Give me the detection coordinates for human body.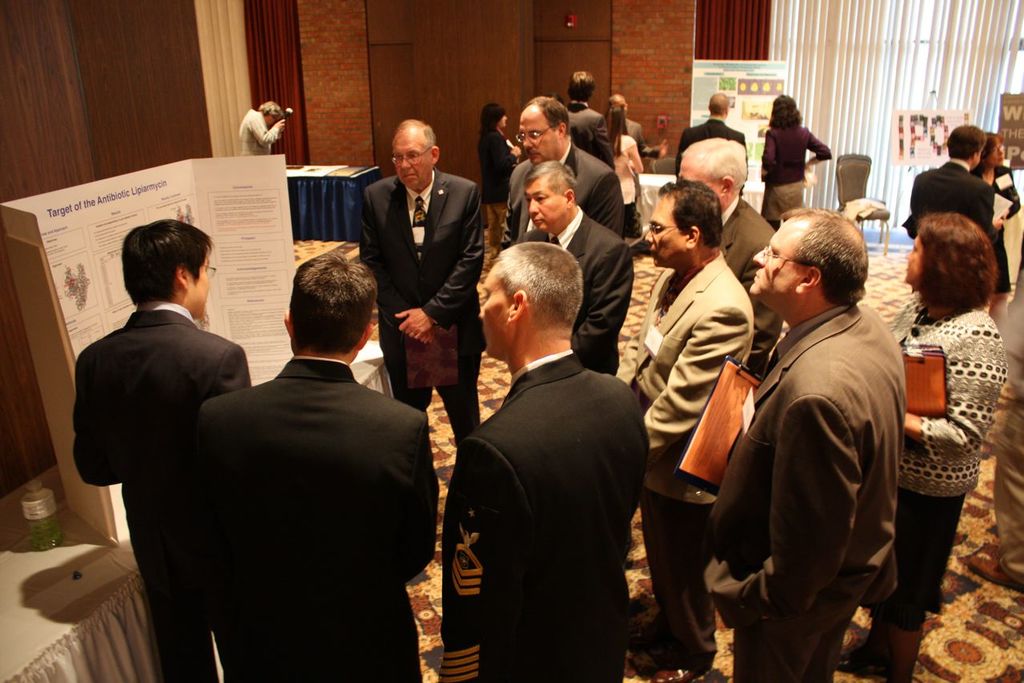
pyautogui.locateOnScreen(243, 106, 284, 153).
